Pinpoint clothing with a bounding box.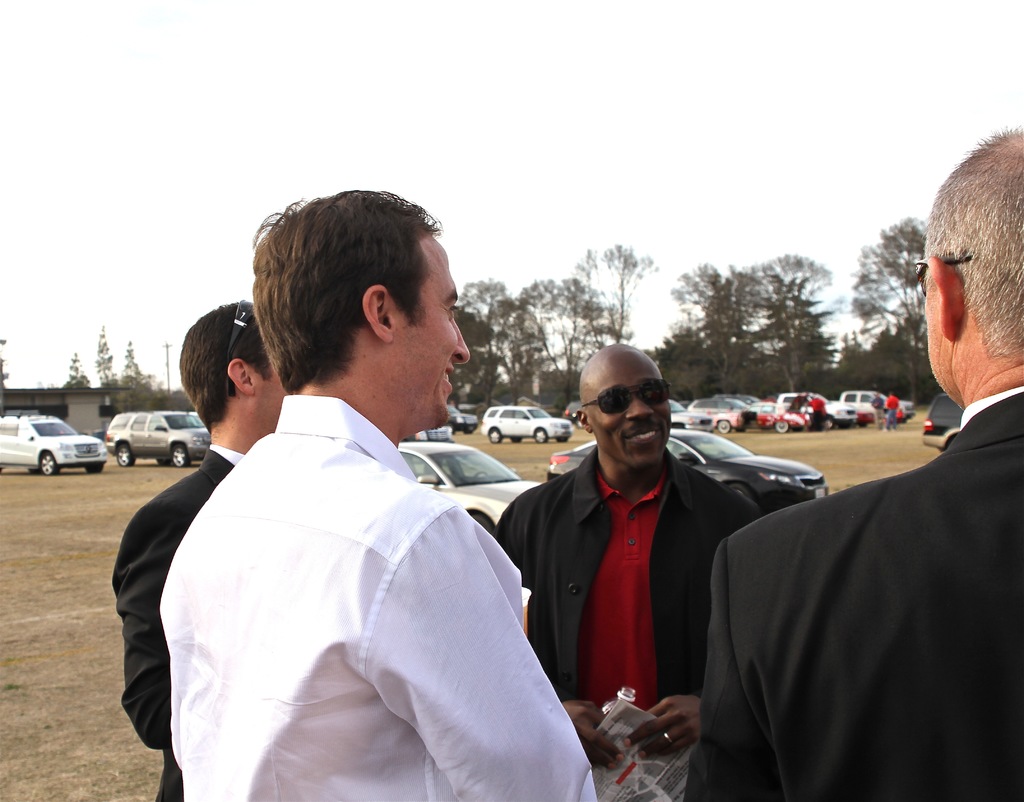
<region>495, 442, 749, 801</region>.
